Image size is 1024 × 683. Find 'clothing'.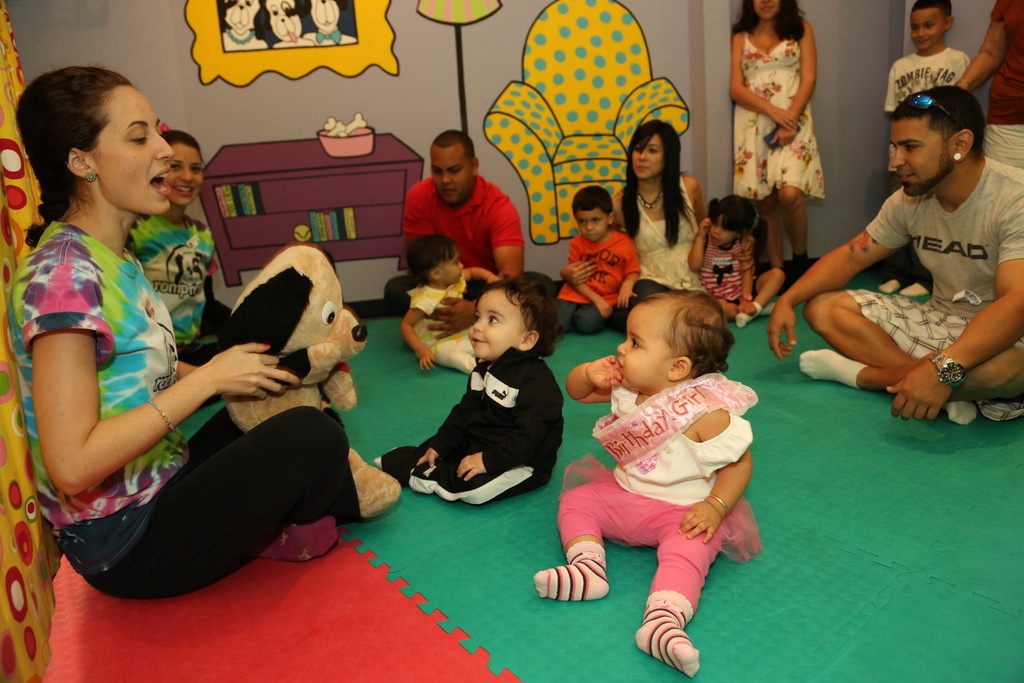
locate(620, 168, 716, 320).
